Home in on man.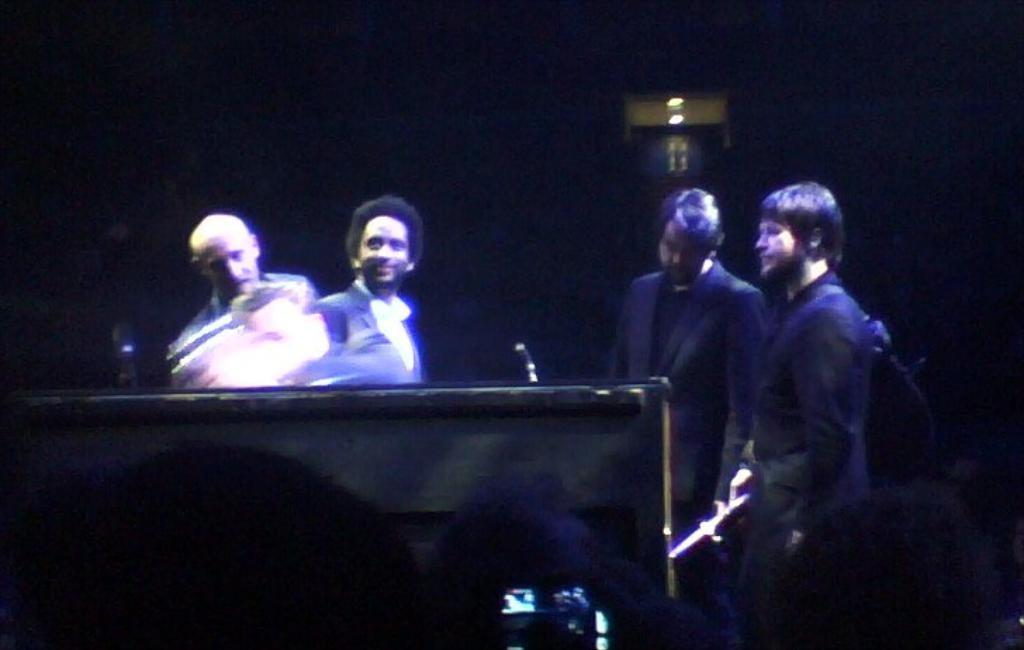
Homed in at (x1=612, y1=184, x2=776, y2=540).
